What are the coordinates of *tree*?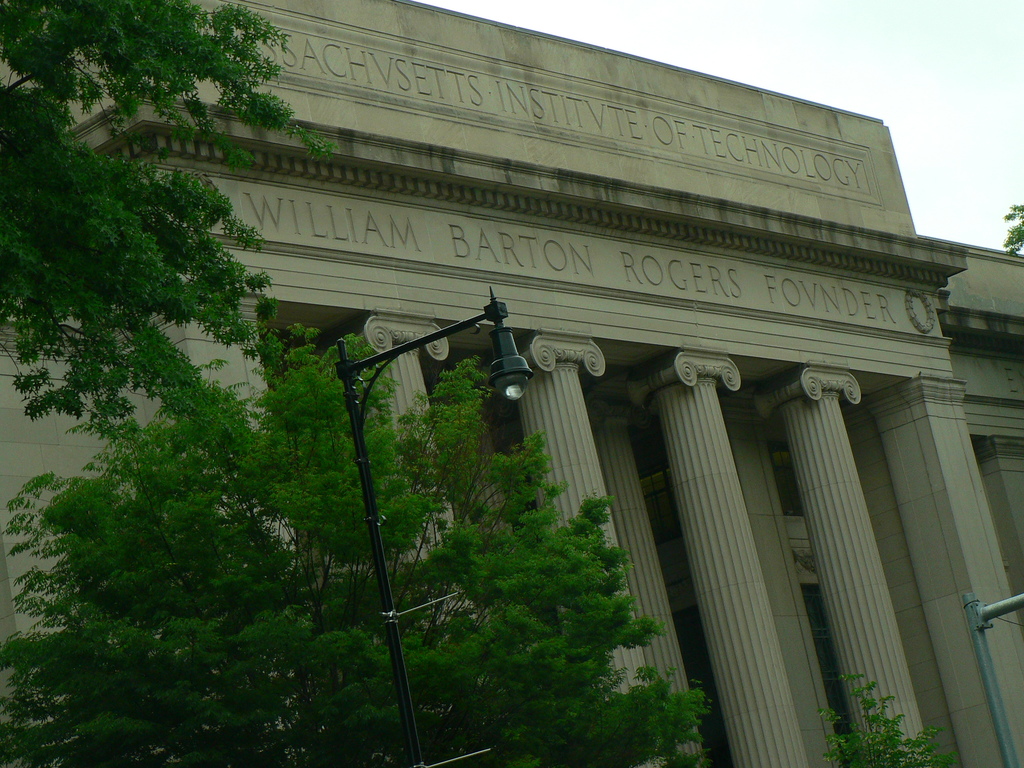
{"x1": 3, "y1": 324, "x2": 722, "y2": 767}.
